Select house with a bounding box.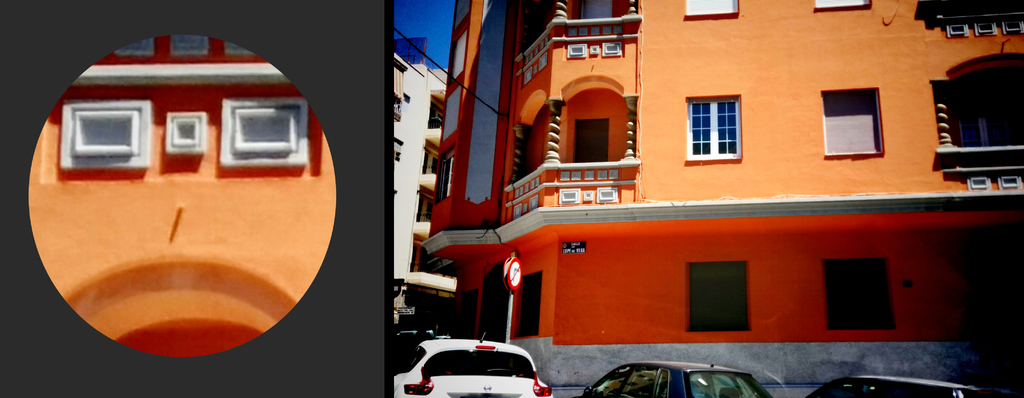
[420,0,1023,397].
